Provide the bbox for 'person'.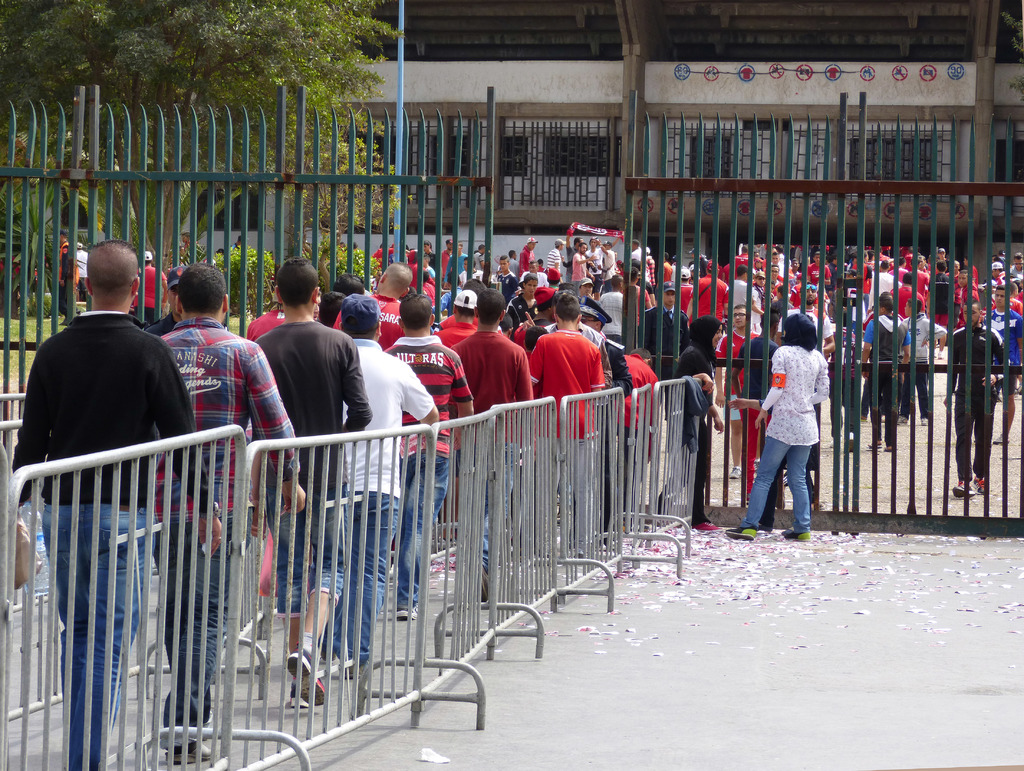
x1=625, y1=257, x2=656, y2=341.
